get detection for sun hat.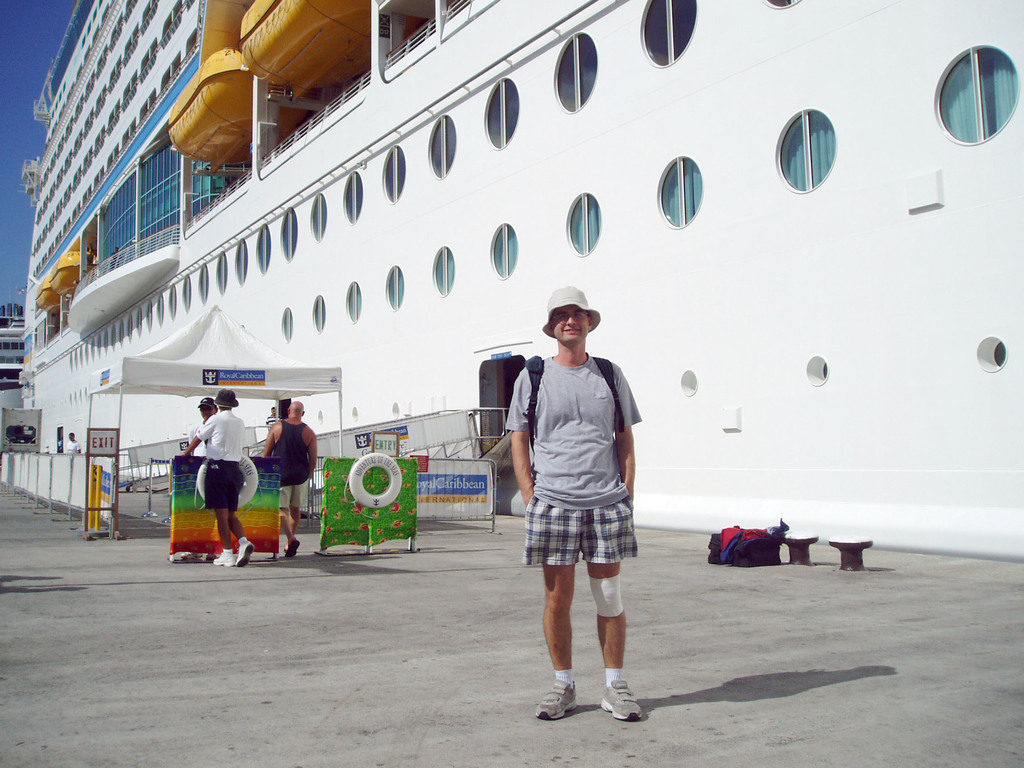
Detection: 543/286/603/339.
